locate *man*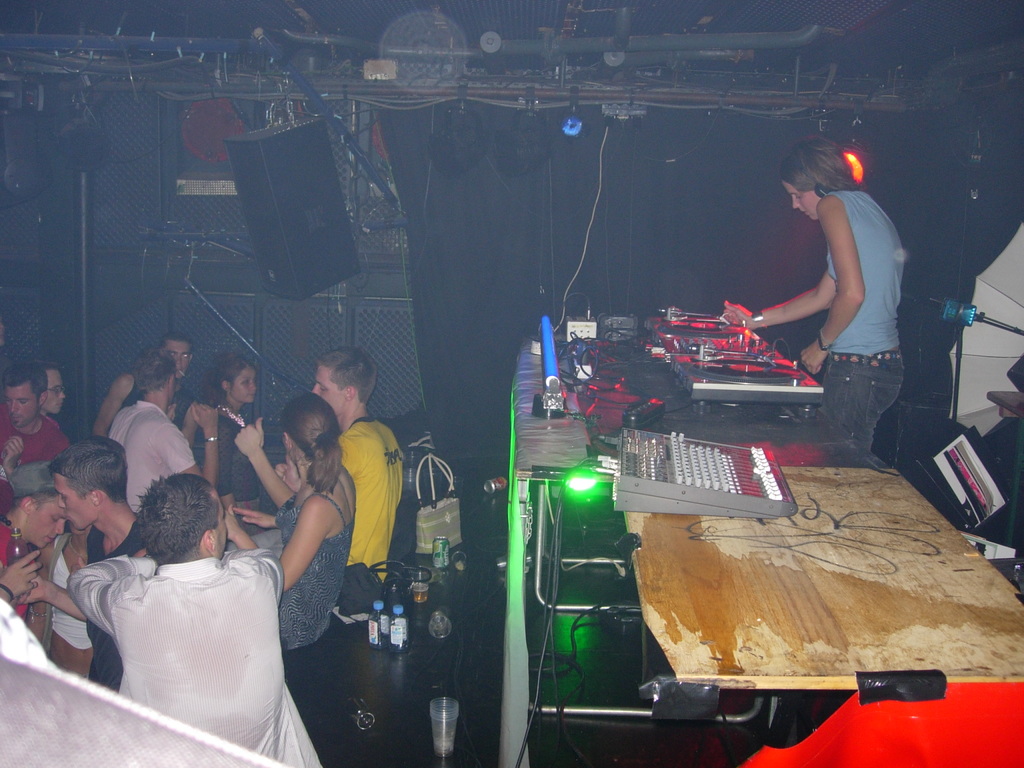
box(7, 364, 73, 486)
